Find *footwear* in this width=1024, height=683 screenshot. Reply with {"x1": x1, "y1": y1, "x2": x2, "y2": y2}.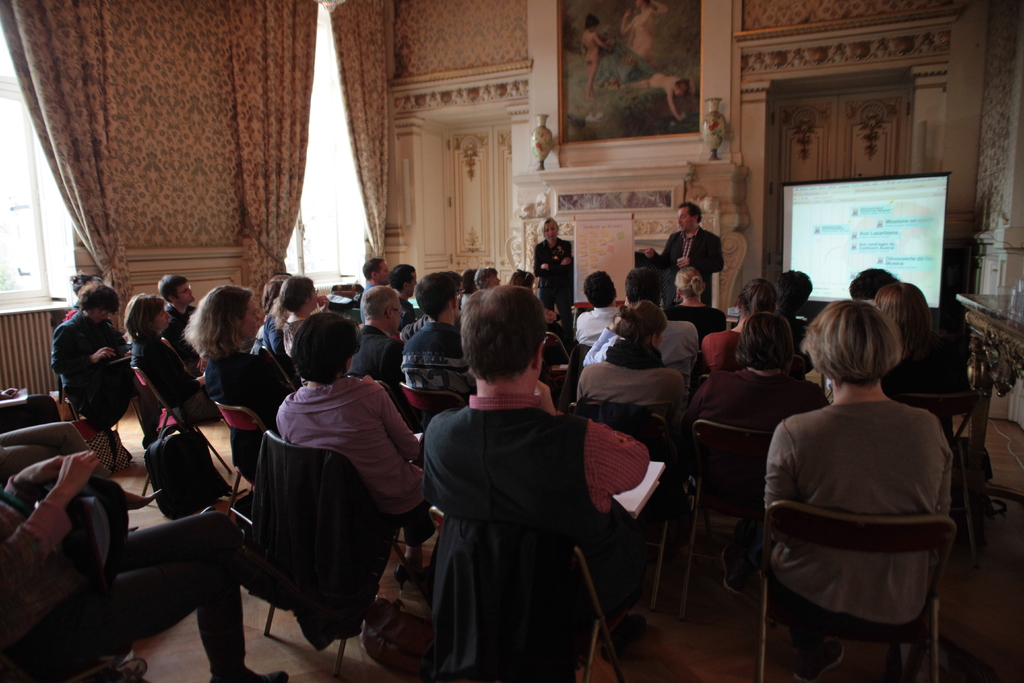
{"x1": 721, "y1": 546, "x2": 755, "y2": 596}.
